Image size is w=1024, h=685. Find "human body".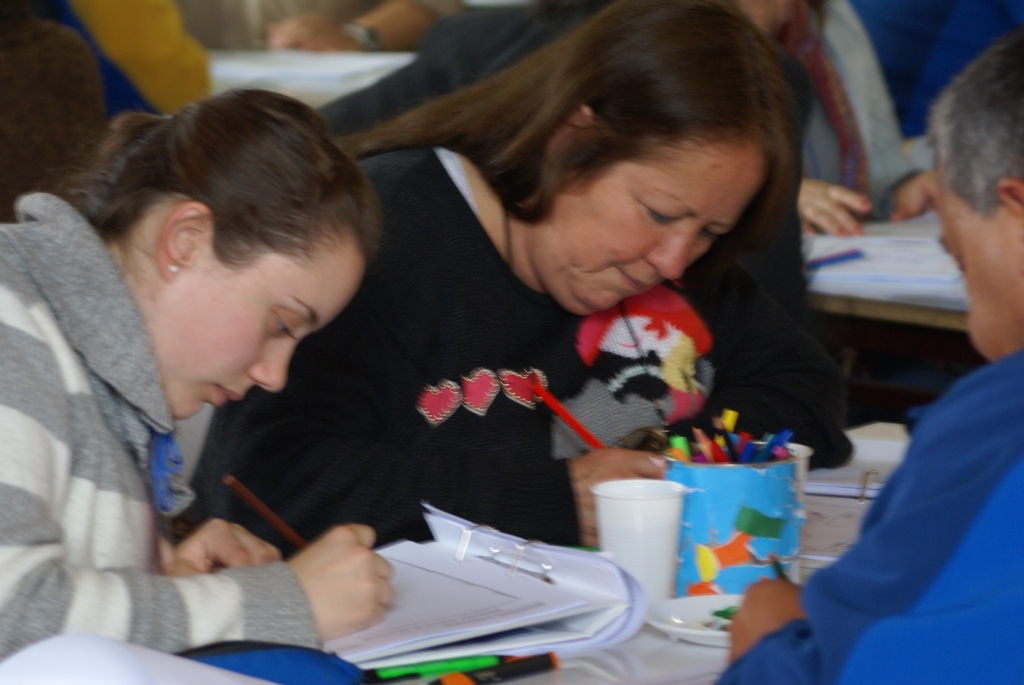
[left=0, top=83, right=397, bottom=666].
